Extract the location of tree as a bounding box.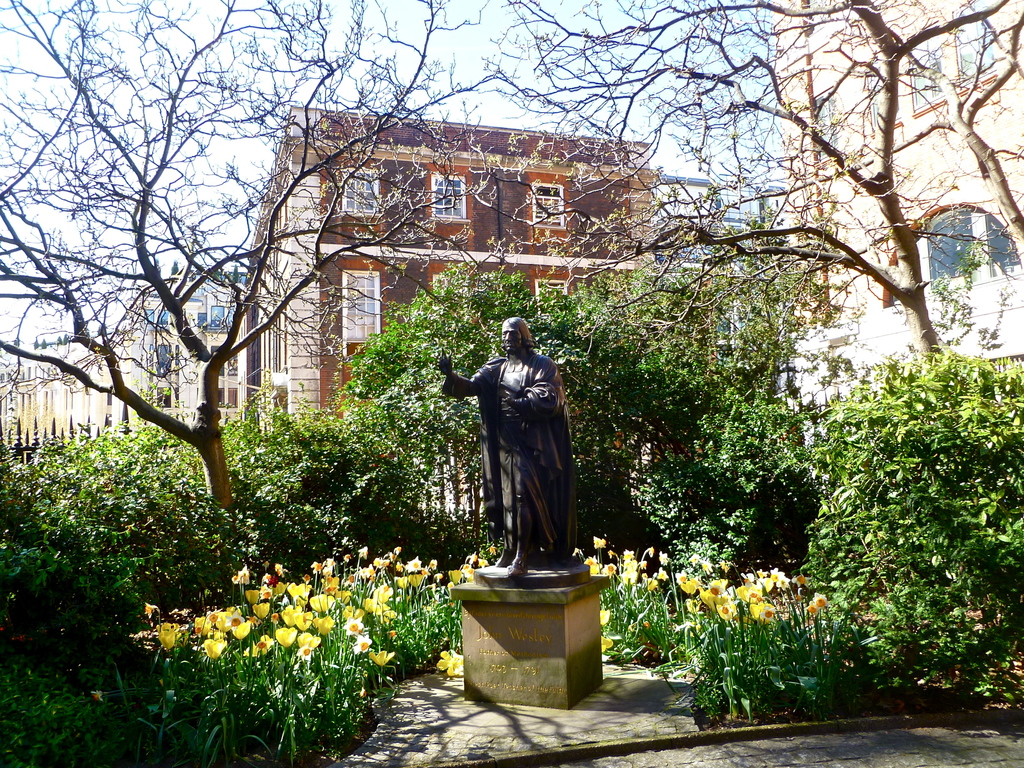
(left=479, top=0, right=1017, bottom=372).
